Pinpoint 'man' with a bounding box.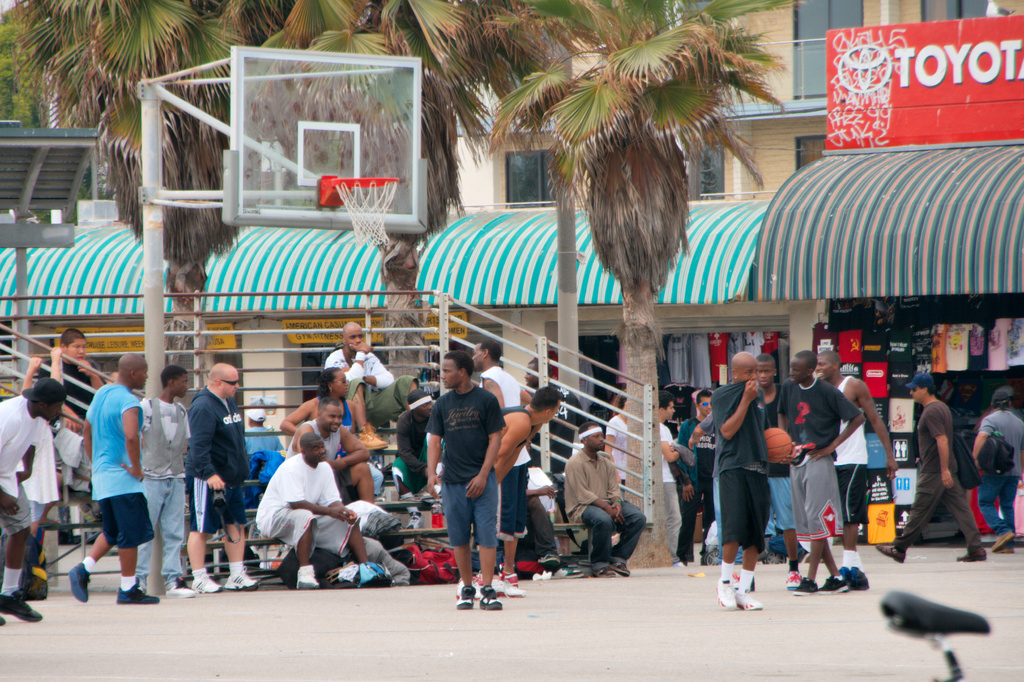
detection(495, 389, 563, 481).
